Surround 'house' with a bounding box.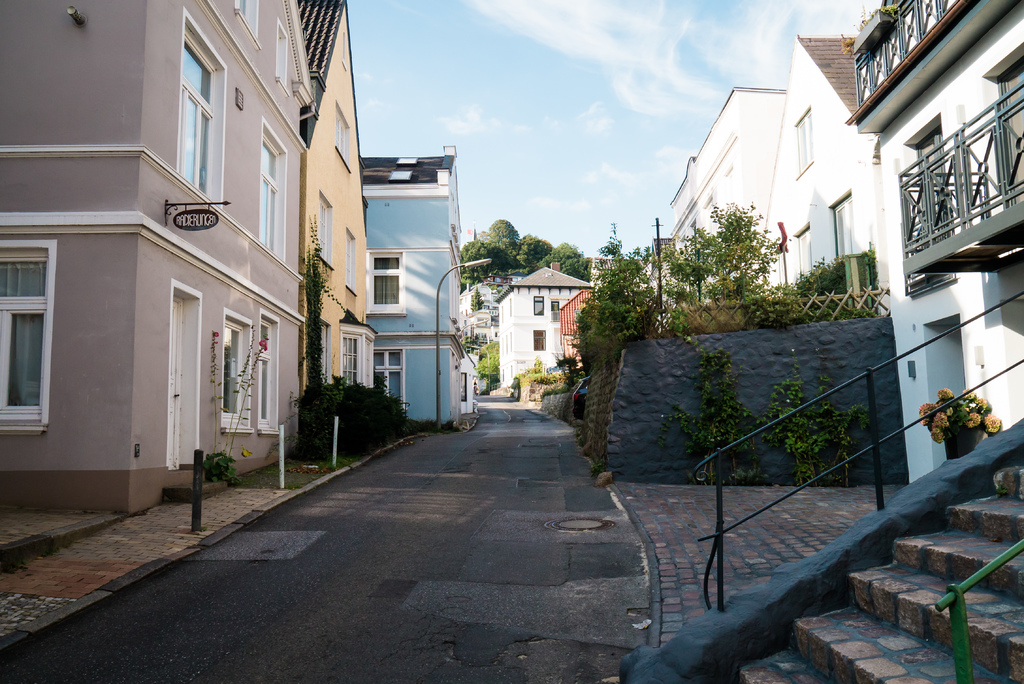
495:268:596:396.
